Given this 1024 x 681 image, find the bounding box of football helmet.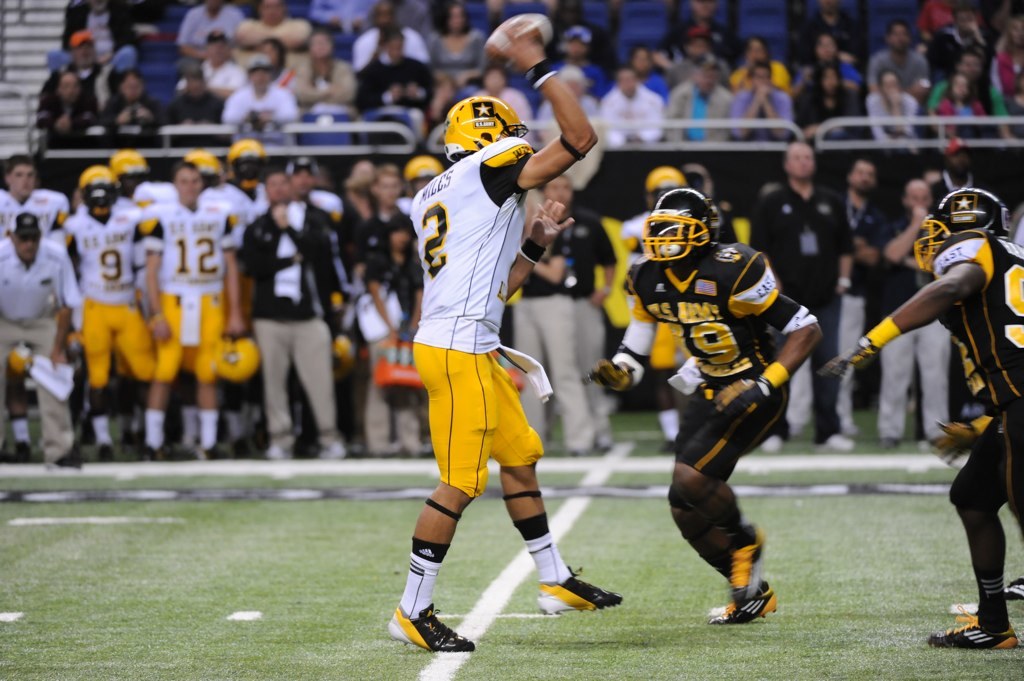
(x1=114, y1=148, x2=155, y2=196).
